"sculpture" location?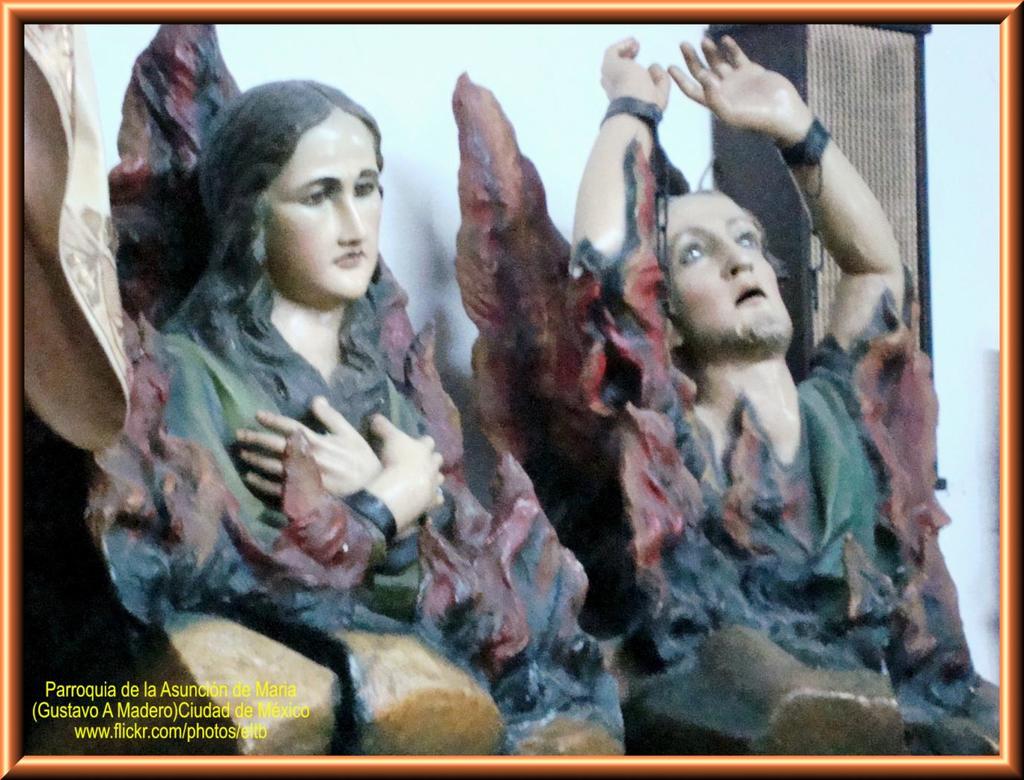
108:22:624:754
